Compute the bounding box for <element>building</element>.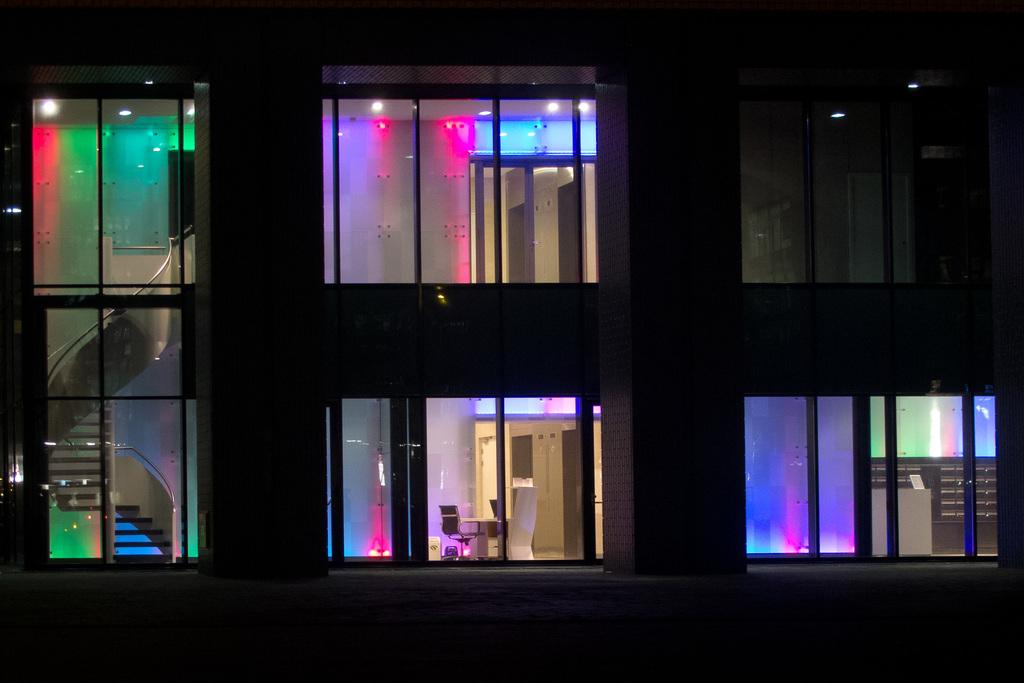
BBox(0, 0, 1023, 682).
